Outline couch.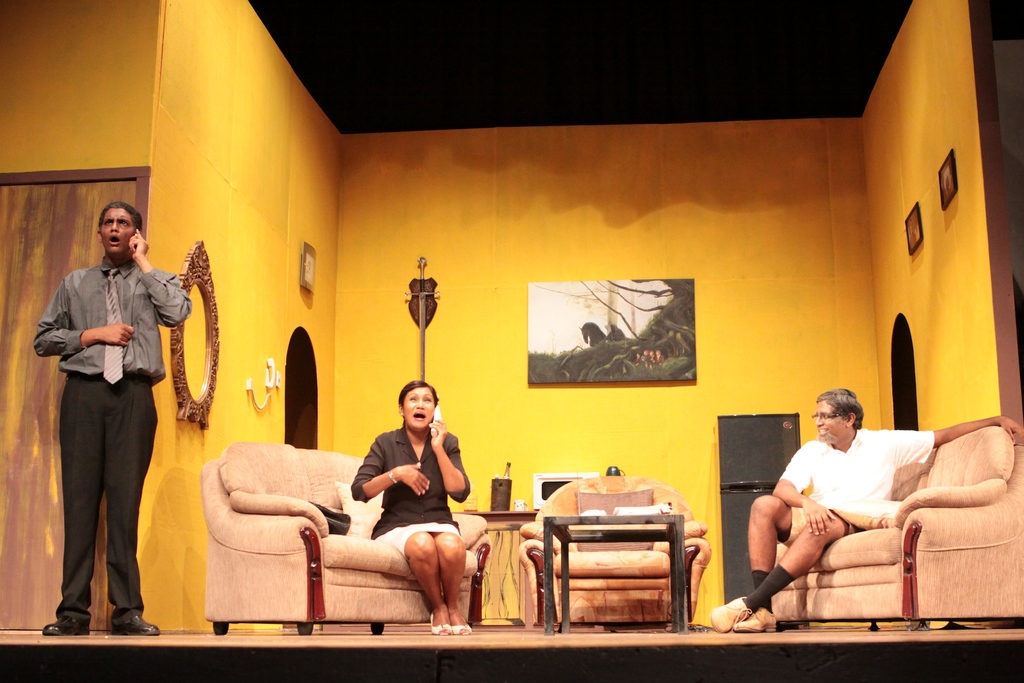
Outline: BBox(771, 426, 1023, 630).
